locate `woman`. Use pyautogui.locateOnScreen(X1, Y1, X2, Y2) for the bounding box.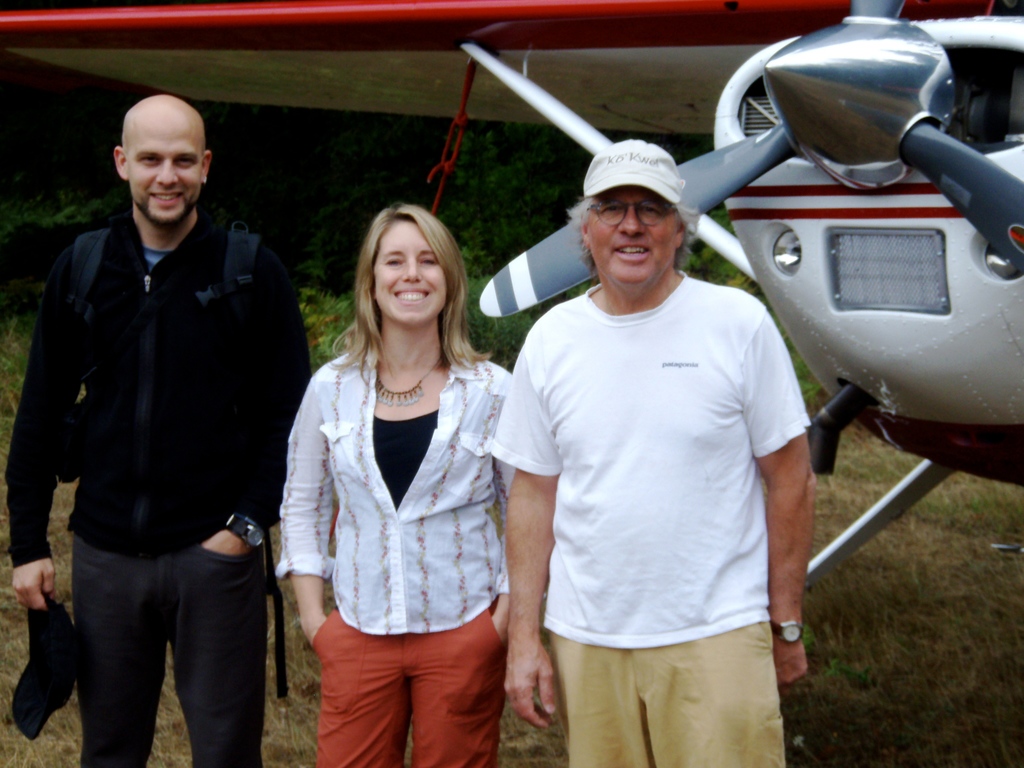
pyautogui.locateOnScreen(247, 210, 525, 752).
